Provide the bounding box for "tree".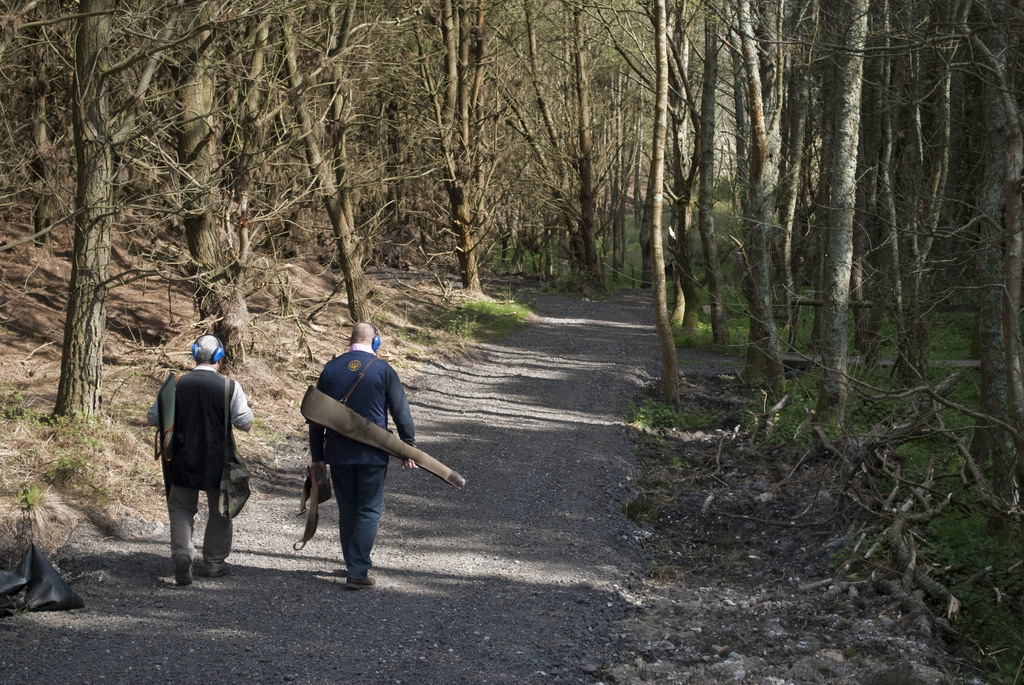
[x1=956, y1=0, x2=1023, y2=515].
